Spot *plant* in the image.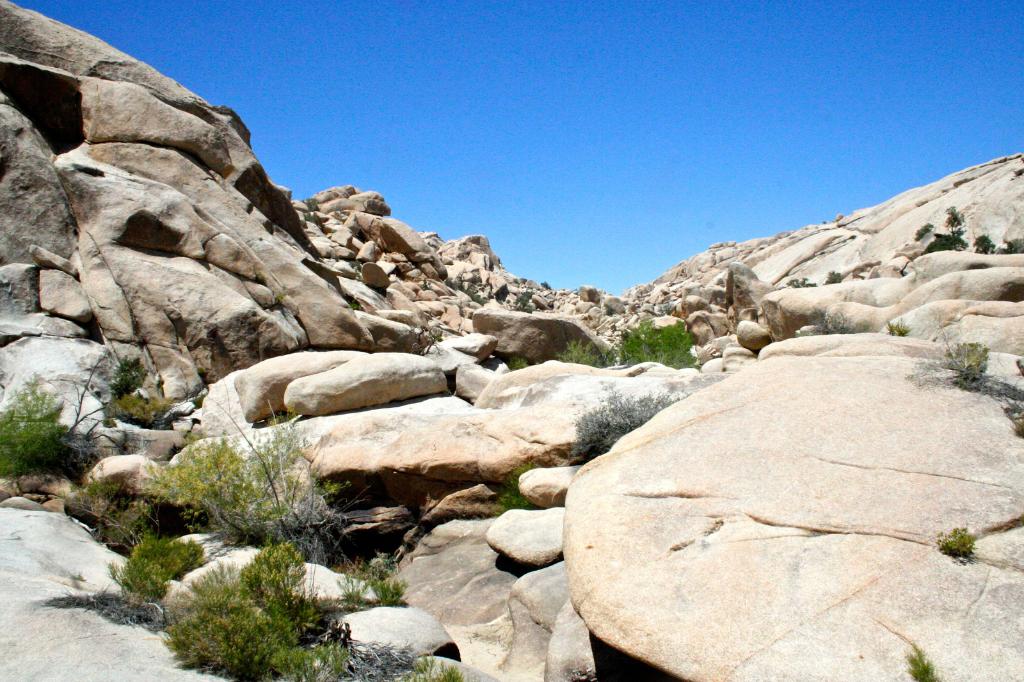
*plant* found at 900:640:945:681.
